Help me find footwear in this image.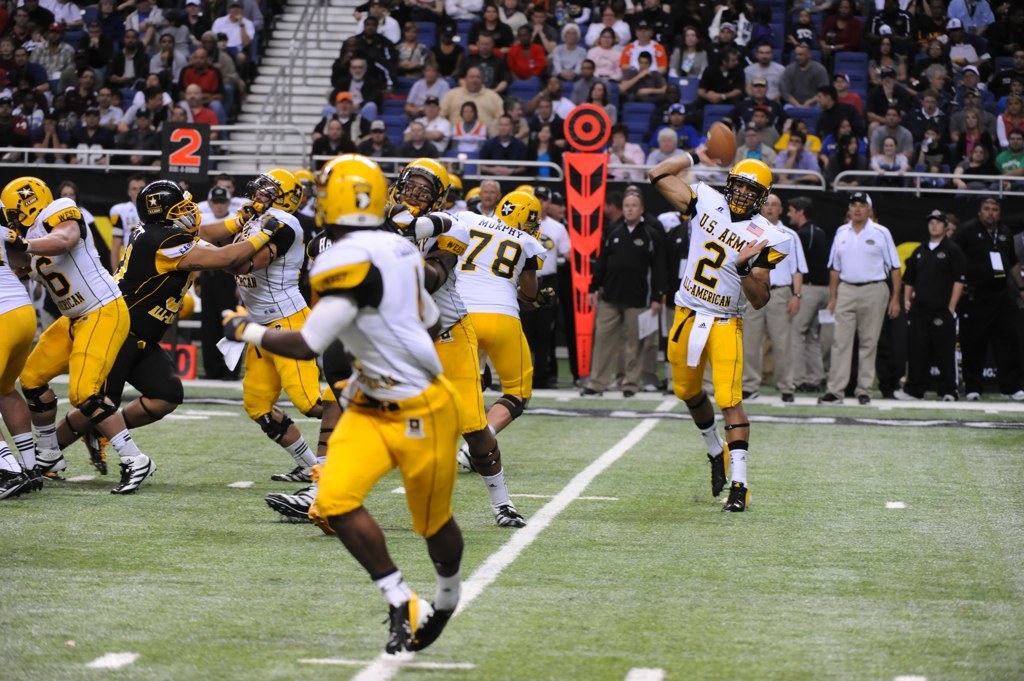
Found it: BBox(492, 497, 524, 527).
